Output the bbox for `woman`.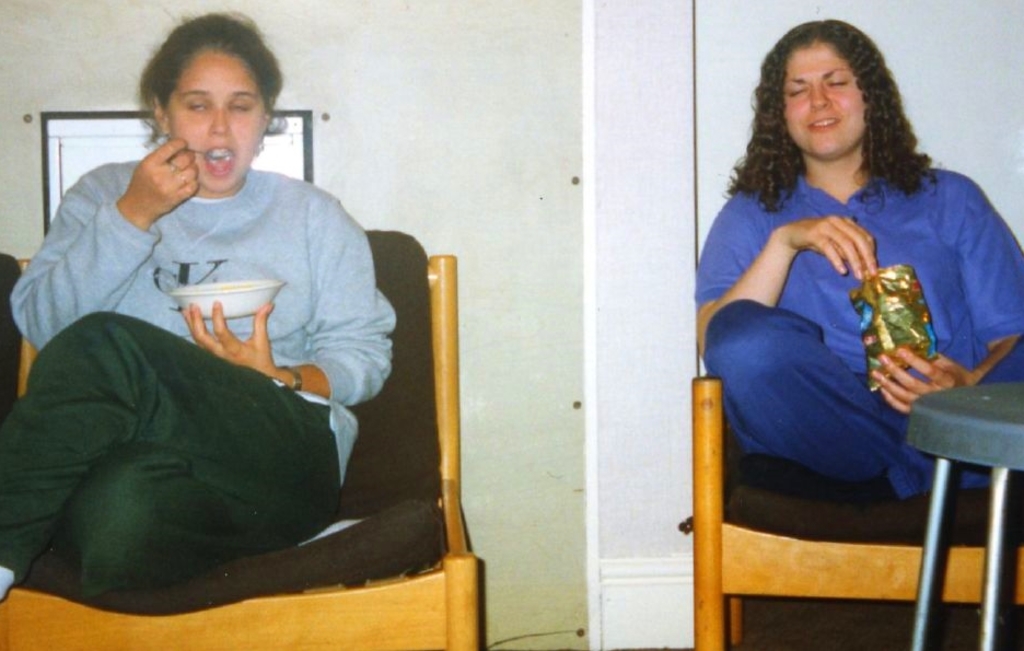
<region>699, 20, 1019, 504</region>.
